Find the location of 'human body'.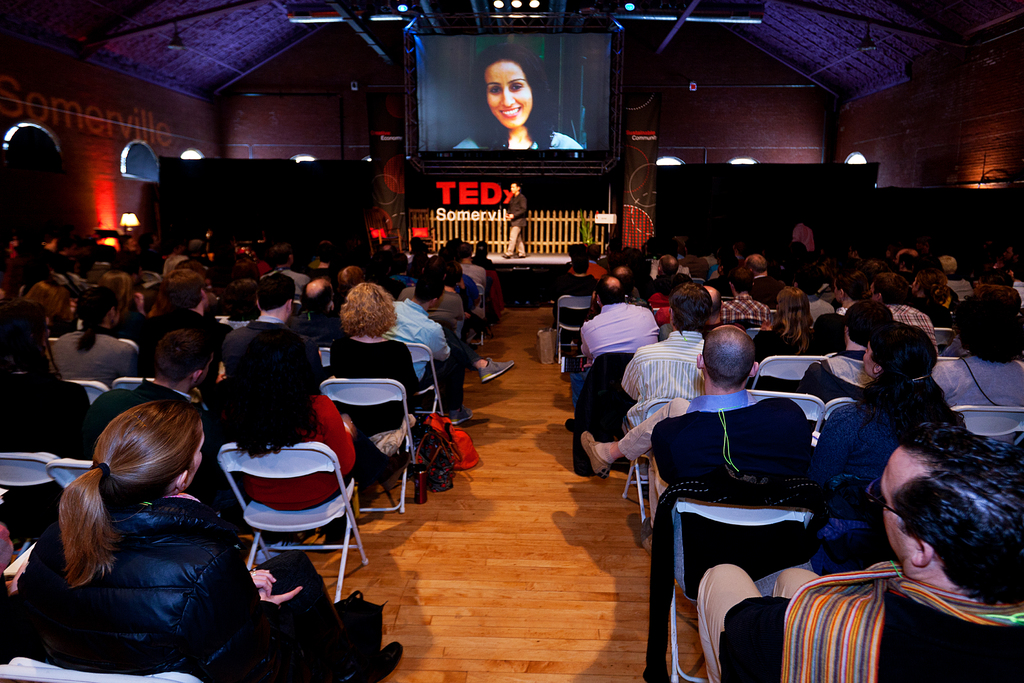
Location: (453,132,584,149).
